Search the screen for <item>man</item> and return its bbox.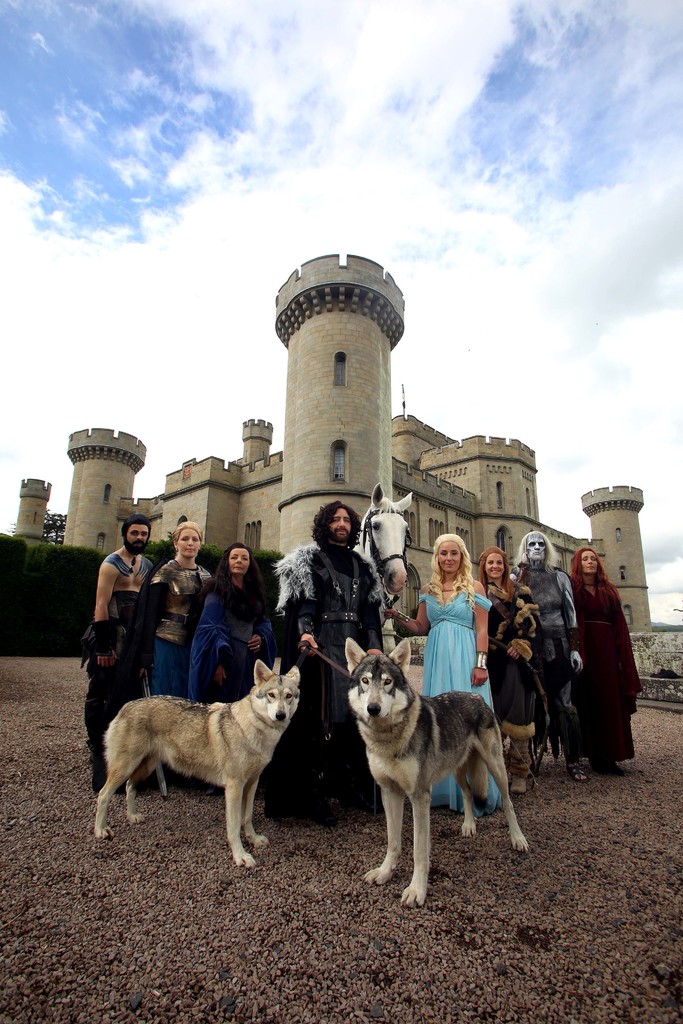
Found: (left=274, top=496, right=389, bottom=847).
